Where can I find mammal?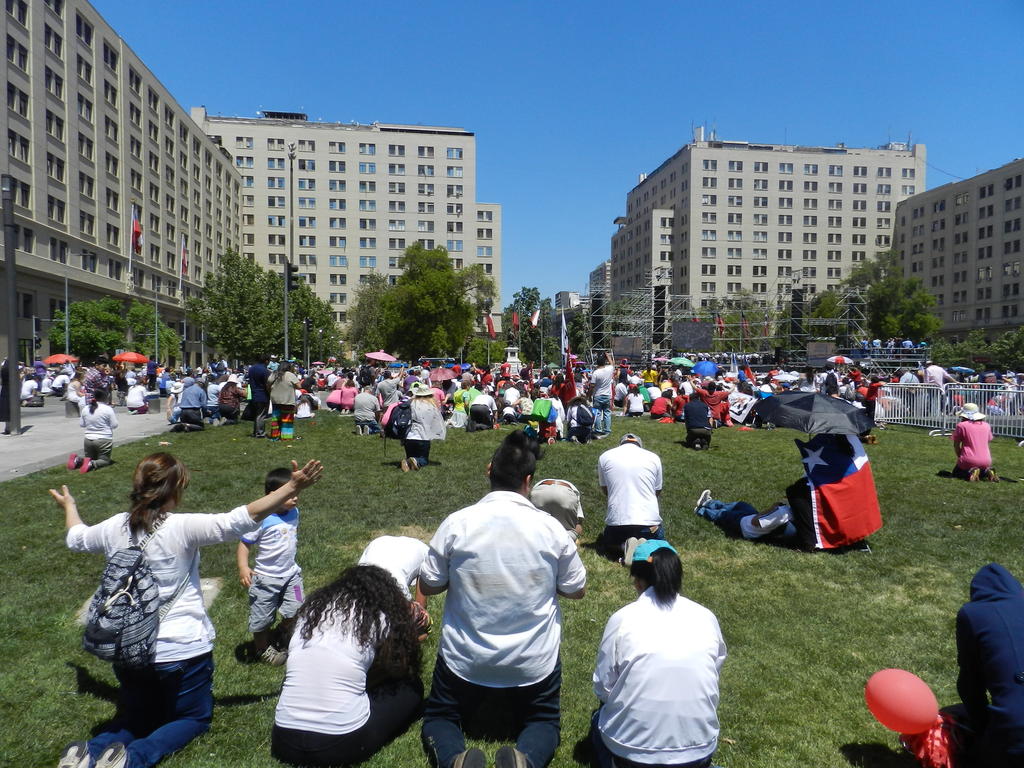
You can find it at Rect(527, 478, 585, 543).
